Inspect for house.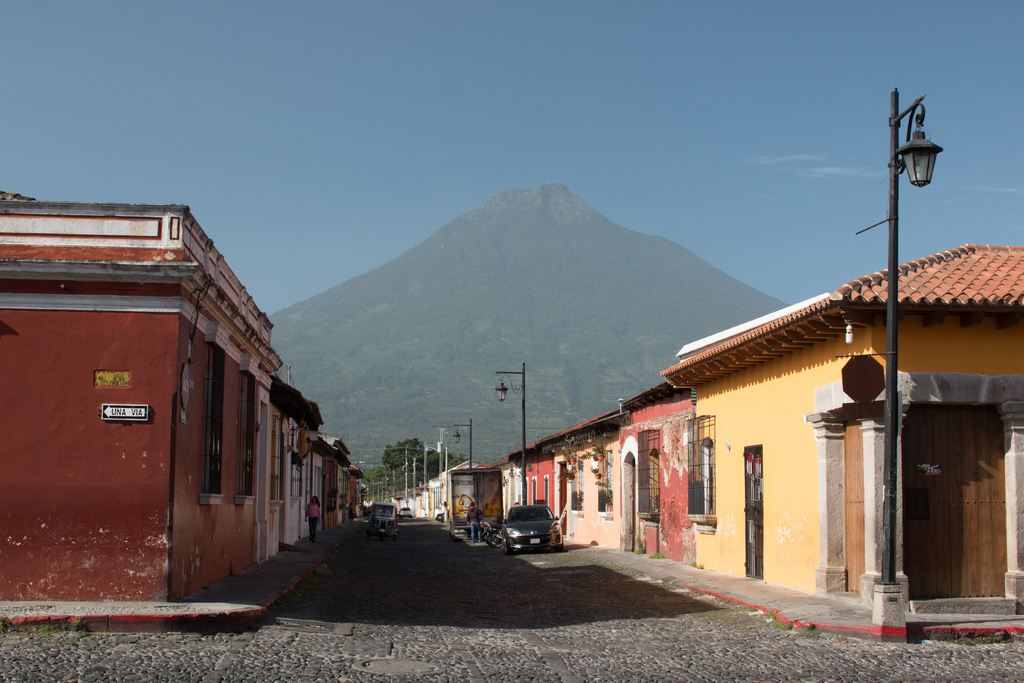
Inspection: BBox(425, 457, 480, 532).
